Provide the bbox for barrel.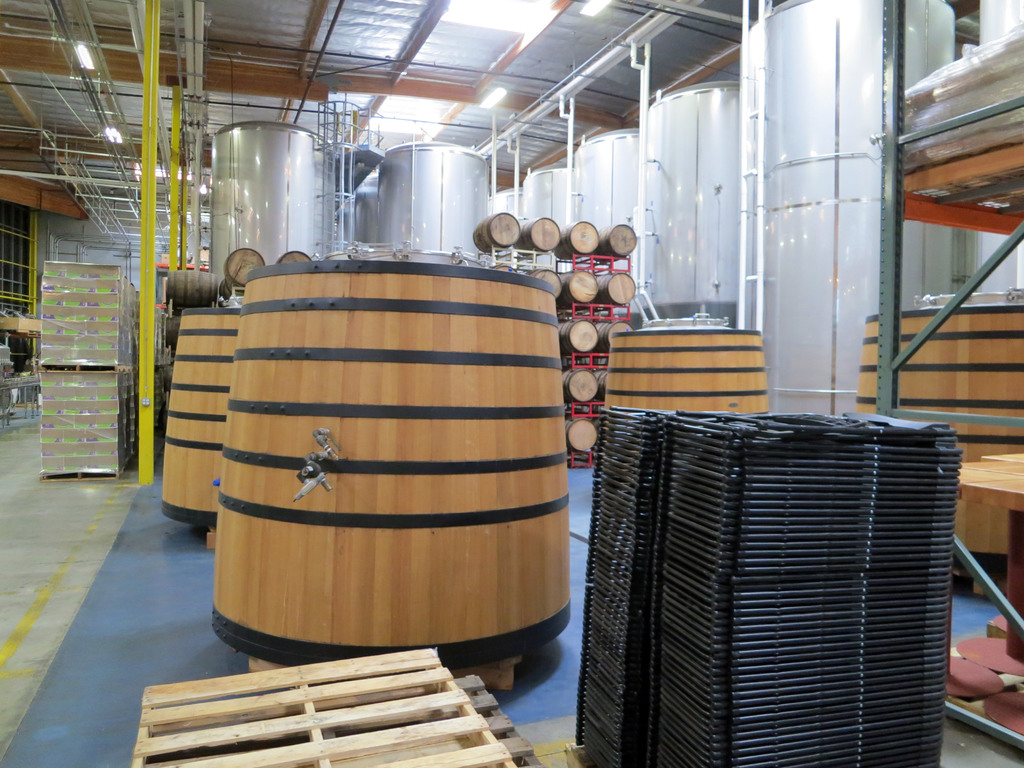
select_region(167, 307, 241, 525).
